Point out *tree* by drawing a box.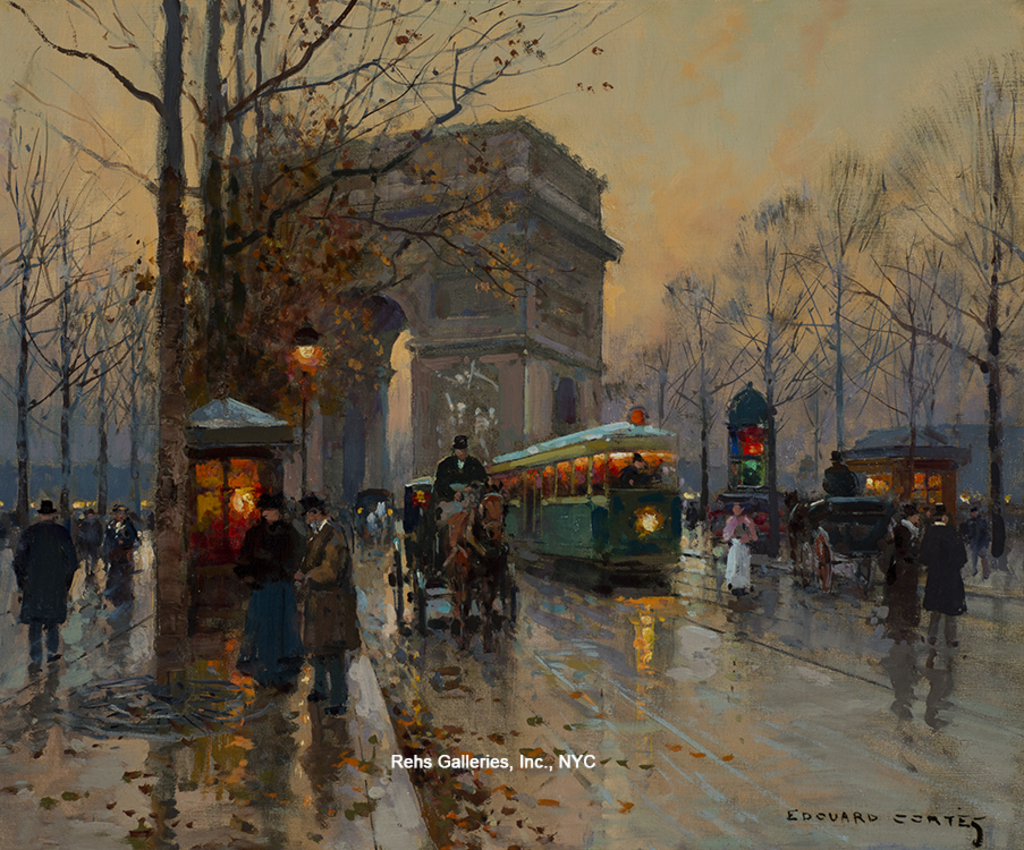
<bbox>855, 96, 1023, 577</bbox>.
